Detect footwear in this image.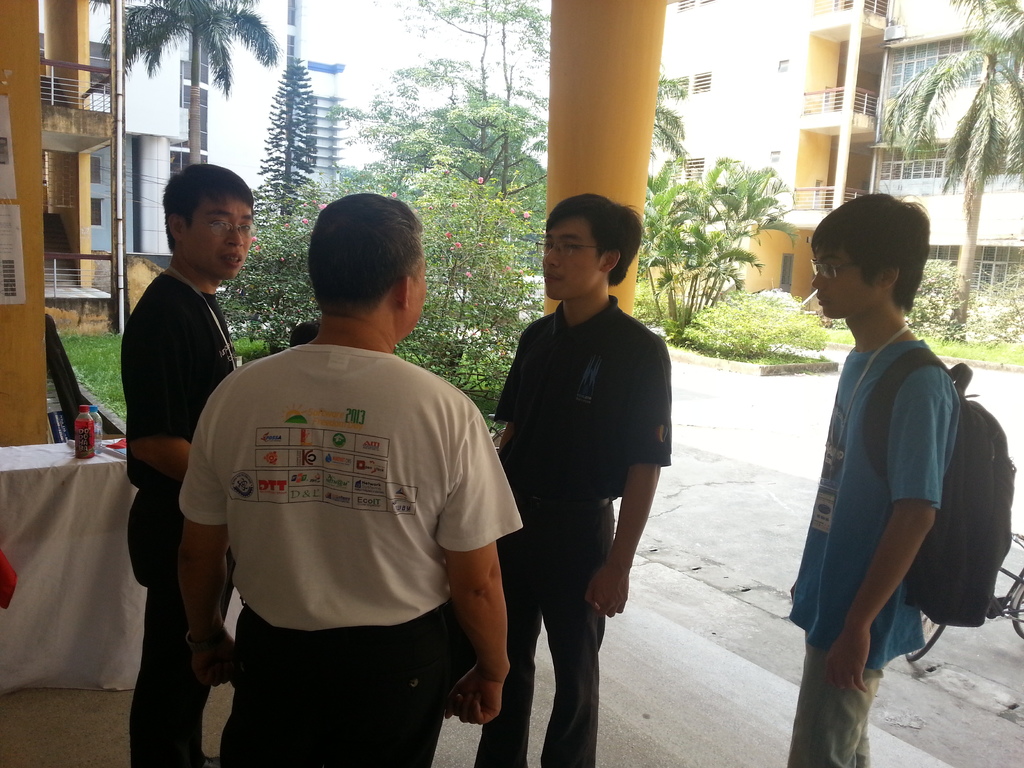
Detection: rect(195, 755, 220, 767).
